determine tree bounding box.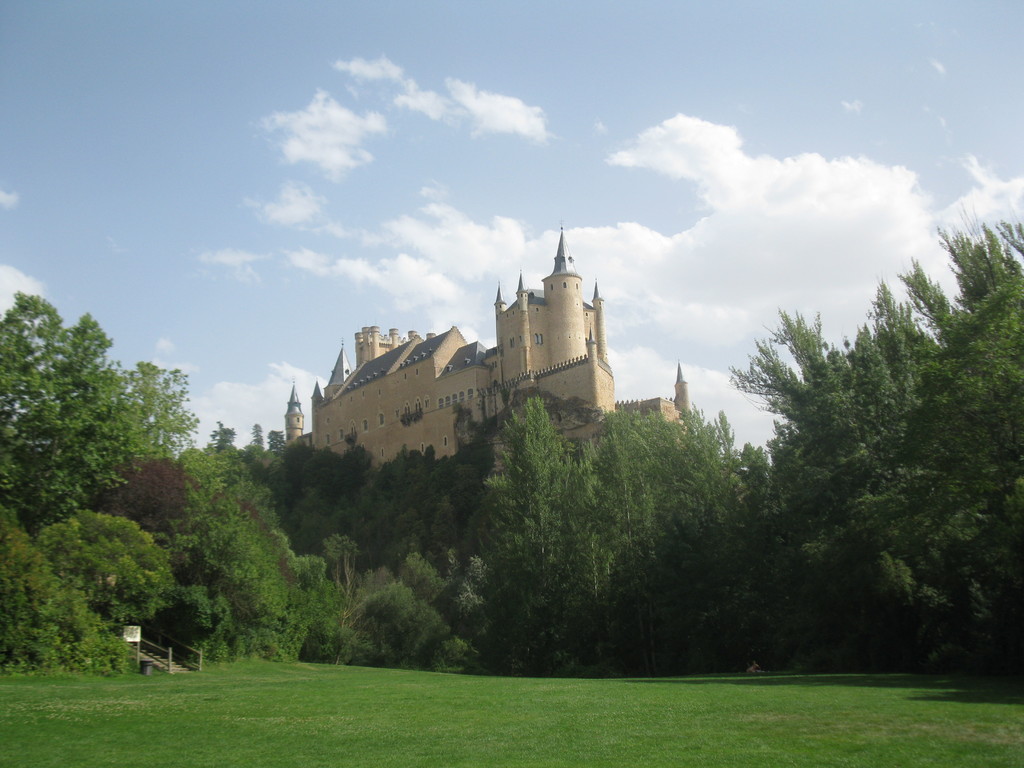
Determined: 338/445/373/515.
